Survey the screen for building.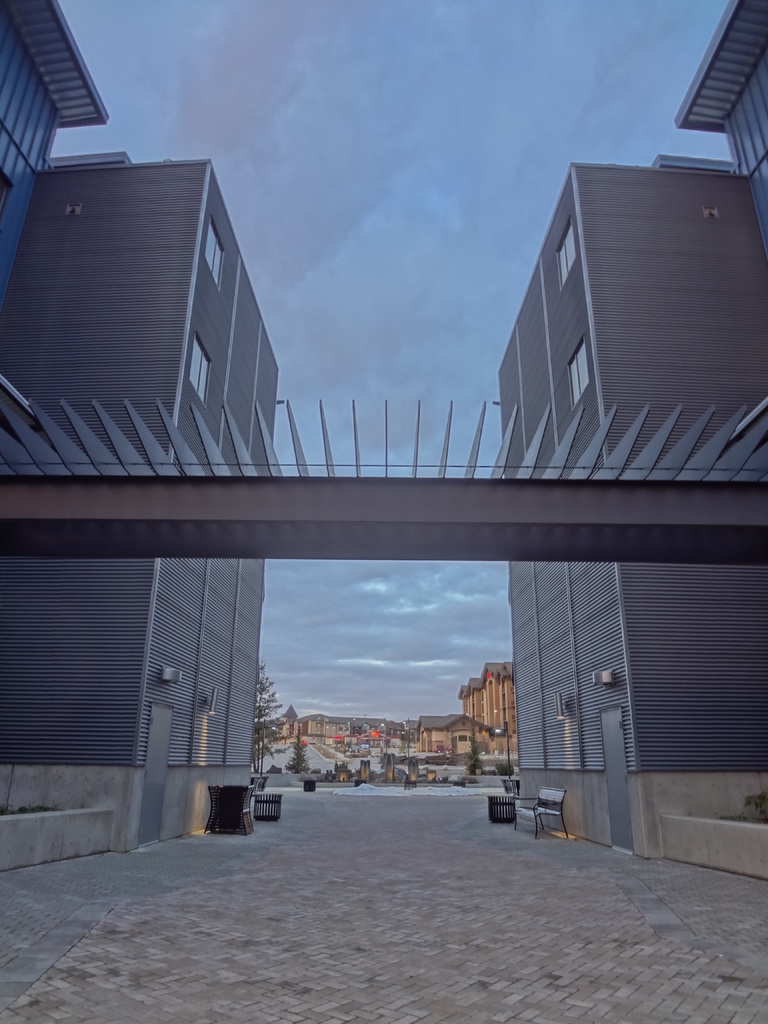
Survey found: [left=0, top=0, right=291, bottom=874].
